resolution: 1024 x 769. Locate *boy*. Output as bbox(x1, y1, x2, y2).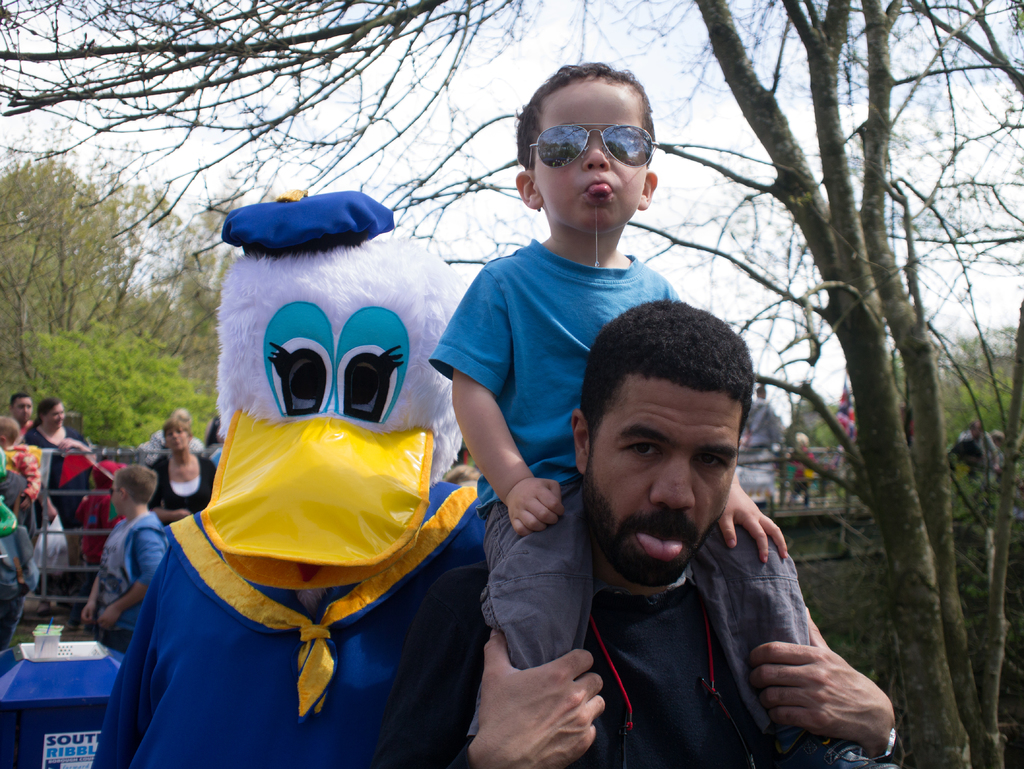
bbox(428, 60, 902, 768).
